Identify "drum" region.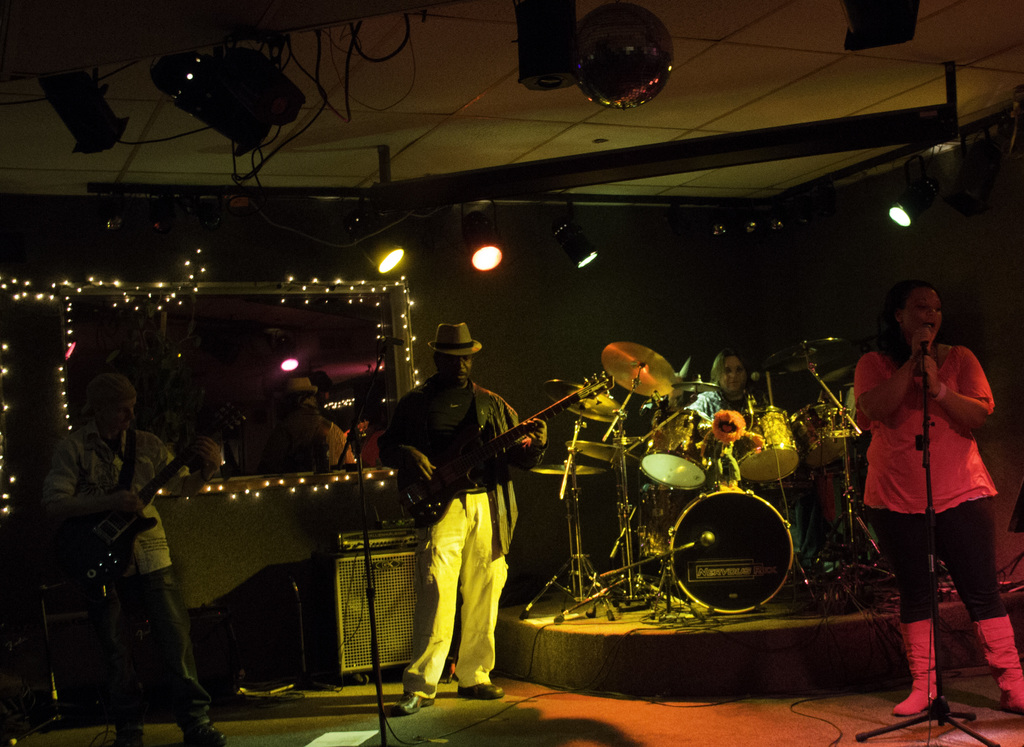
Region: rect(640, 407, 724, 488).
